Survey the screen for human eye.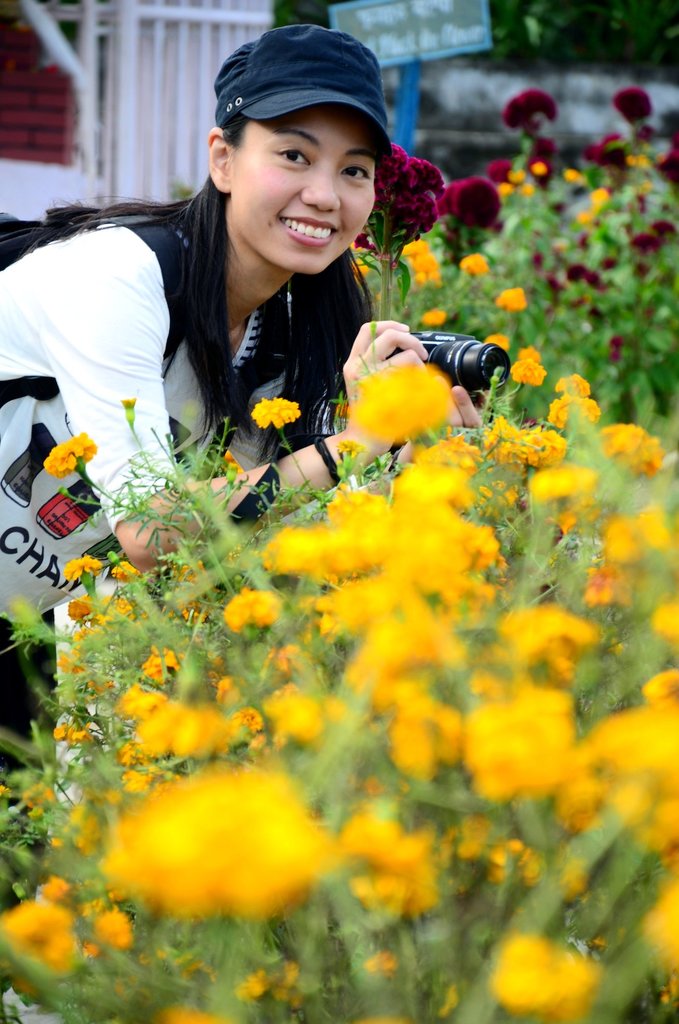
Survey found: box(338, 160, 371, 184).
